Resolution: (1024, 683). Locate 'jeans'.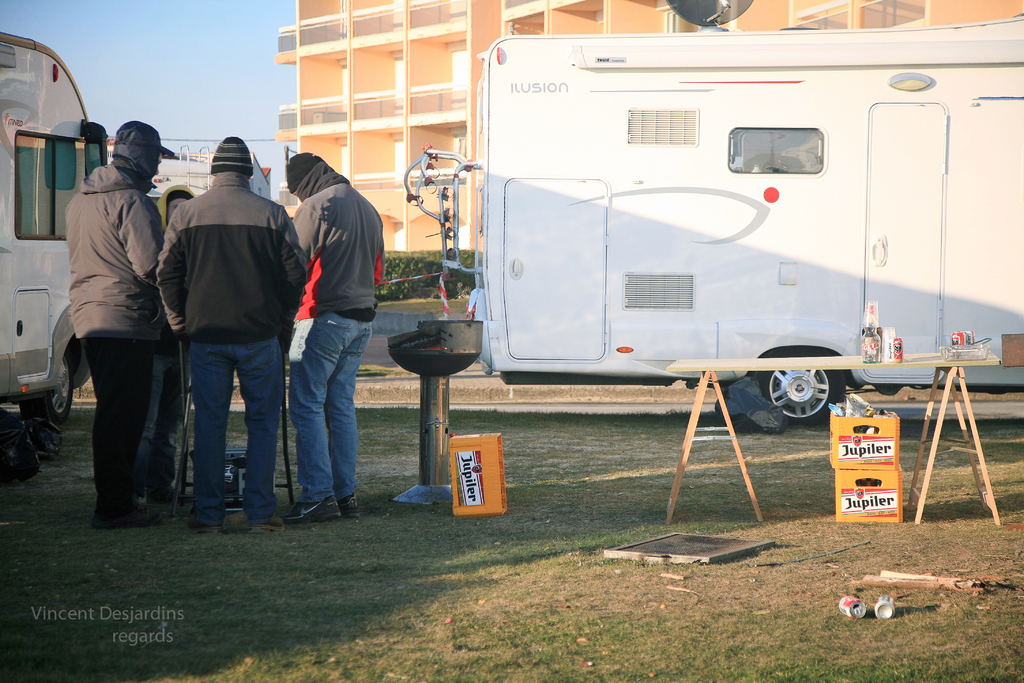
box(83, 338, 140, 507).
